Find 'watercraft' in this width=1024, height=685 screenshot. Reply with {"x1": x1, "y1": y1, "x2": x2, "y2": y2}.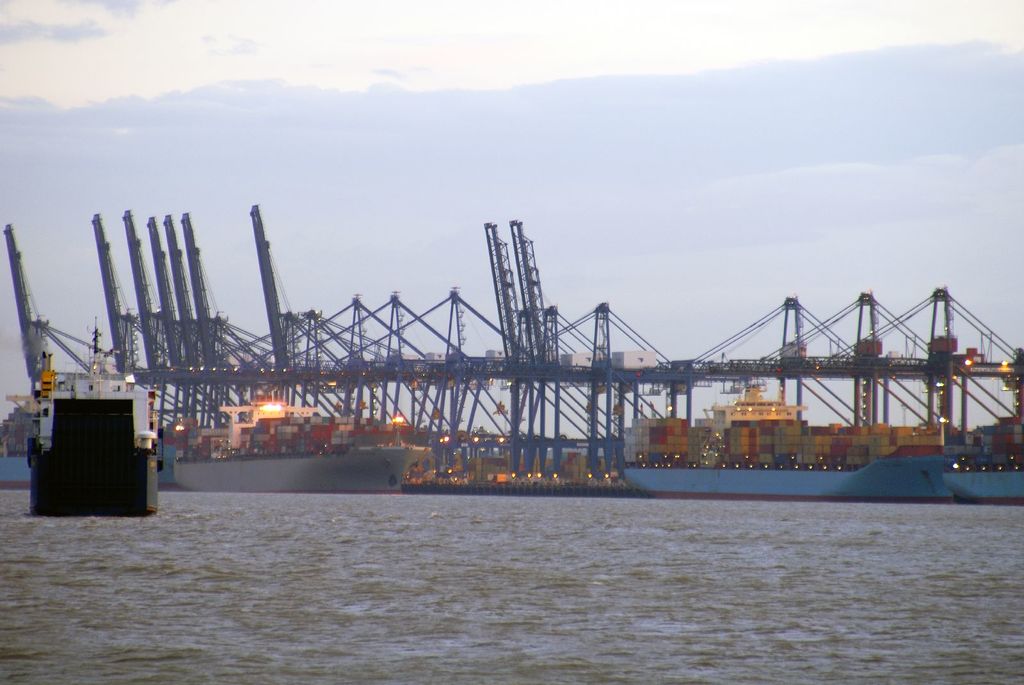
{"x1": 22, "y1": 313, "x2": 164, "y2": 512}.
